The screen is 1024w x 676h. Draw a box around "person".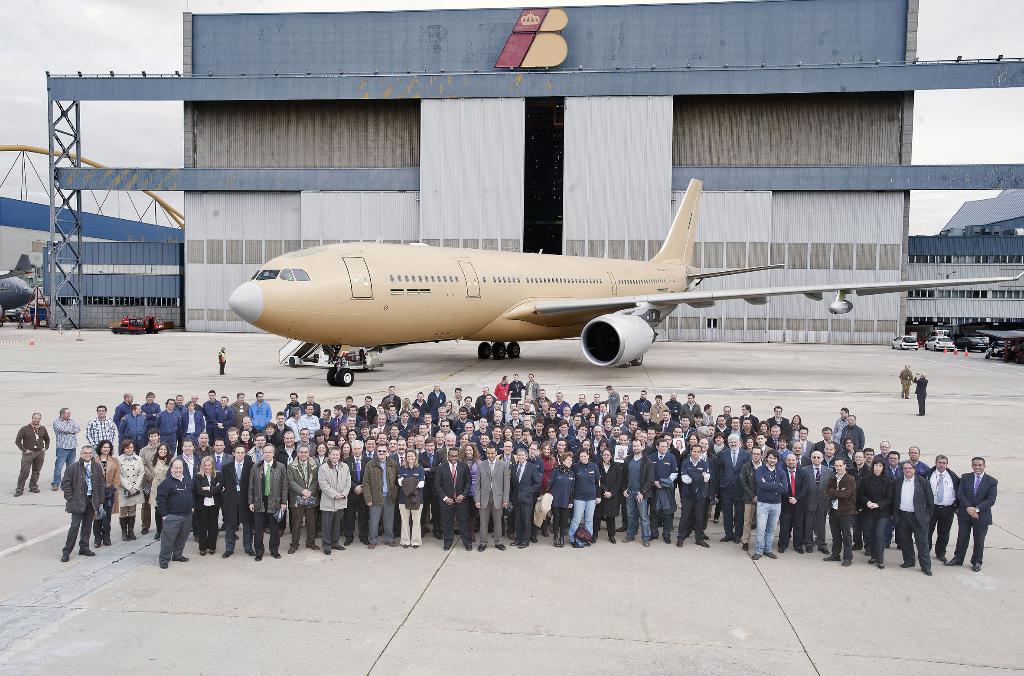
bbox(340, 442, 351, 461).
